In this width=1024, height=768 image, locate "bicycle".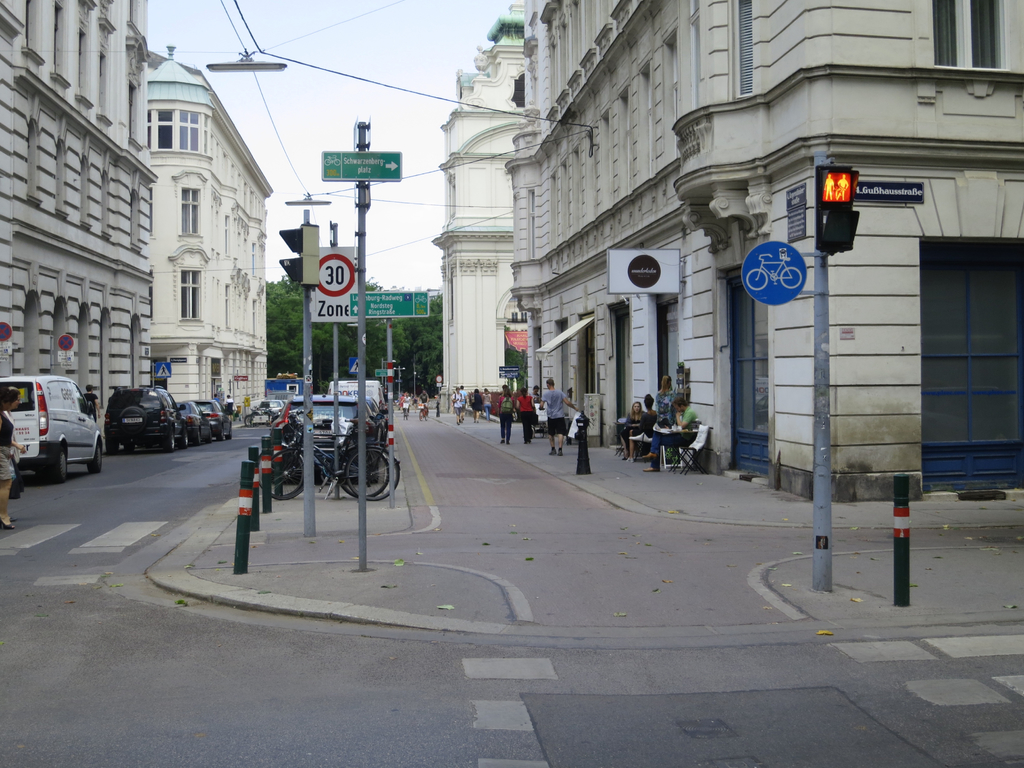
Bounding box: select_region(250, 418, 403, 504).
